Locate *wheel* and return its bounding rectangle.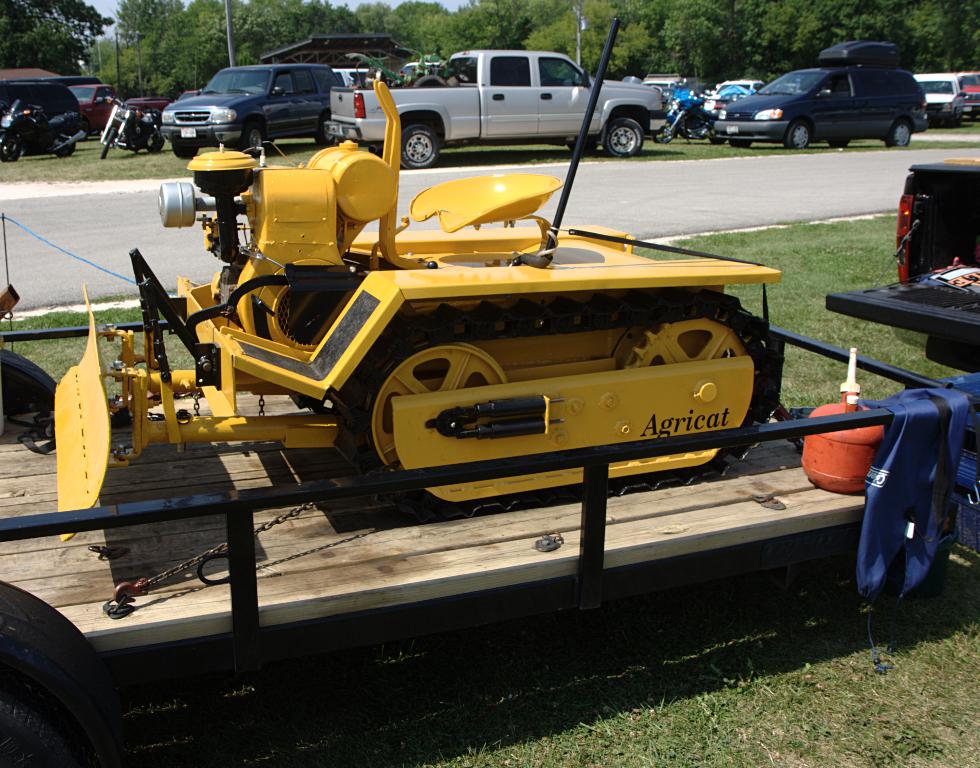
[173, 141, 198, 167].
